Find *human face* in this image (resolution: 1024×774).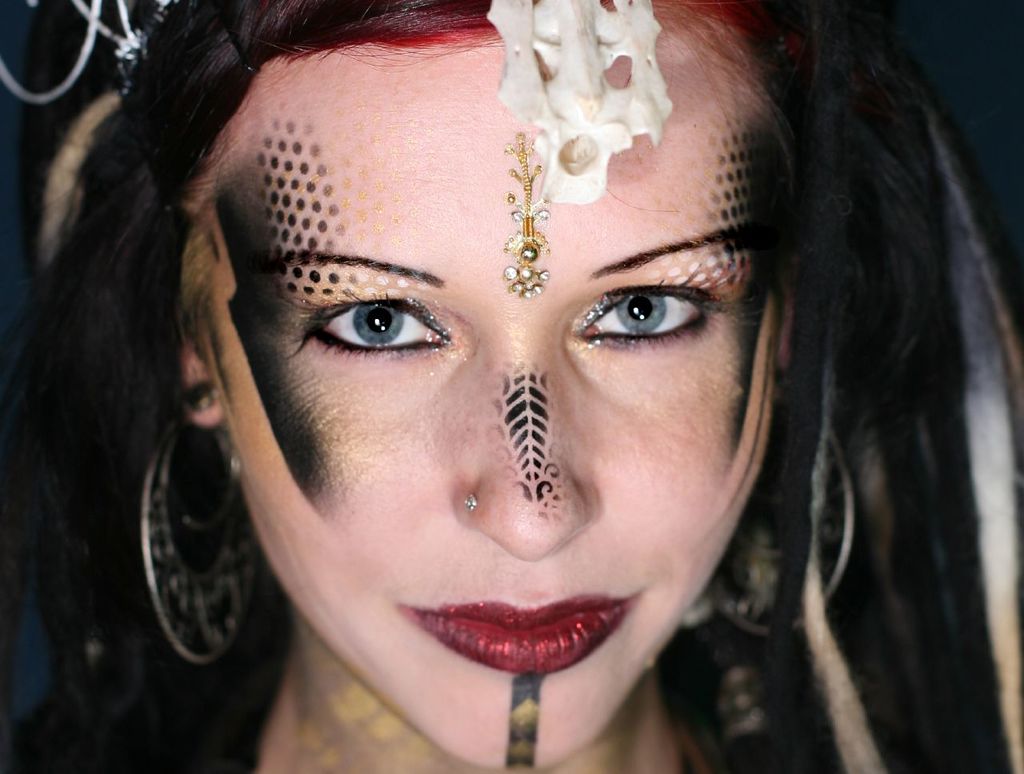
box(192, 22, 785, 773).
